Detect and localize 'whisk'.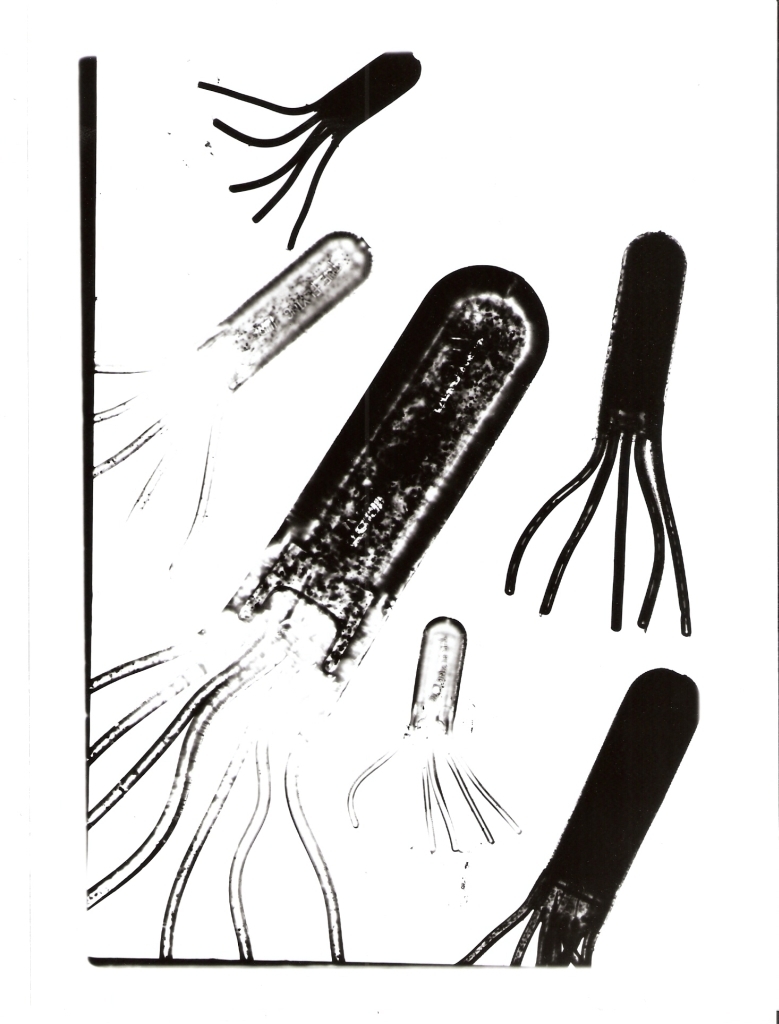
Localized at (left=499, top=226, right=696, bottom=640).
